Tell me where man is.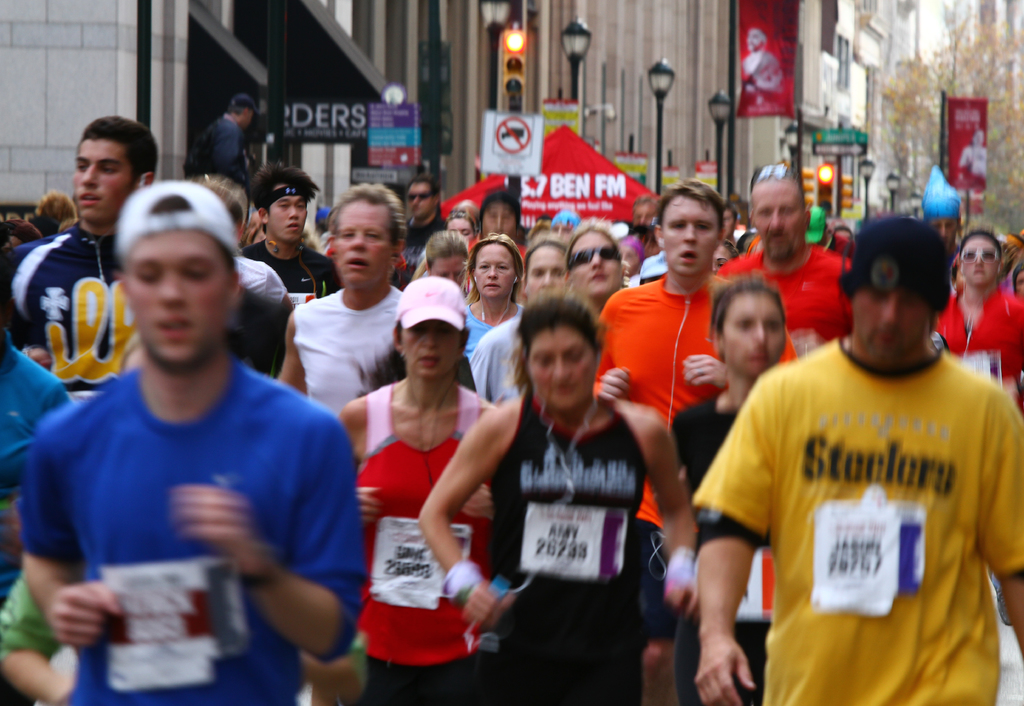
man is at (183,89,260,179).
